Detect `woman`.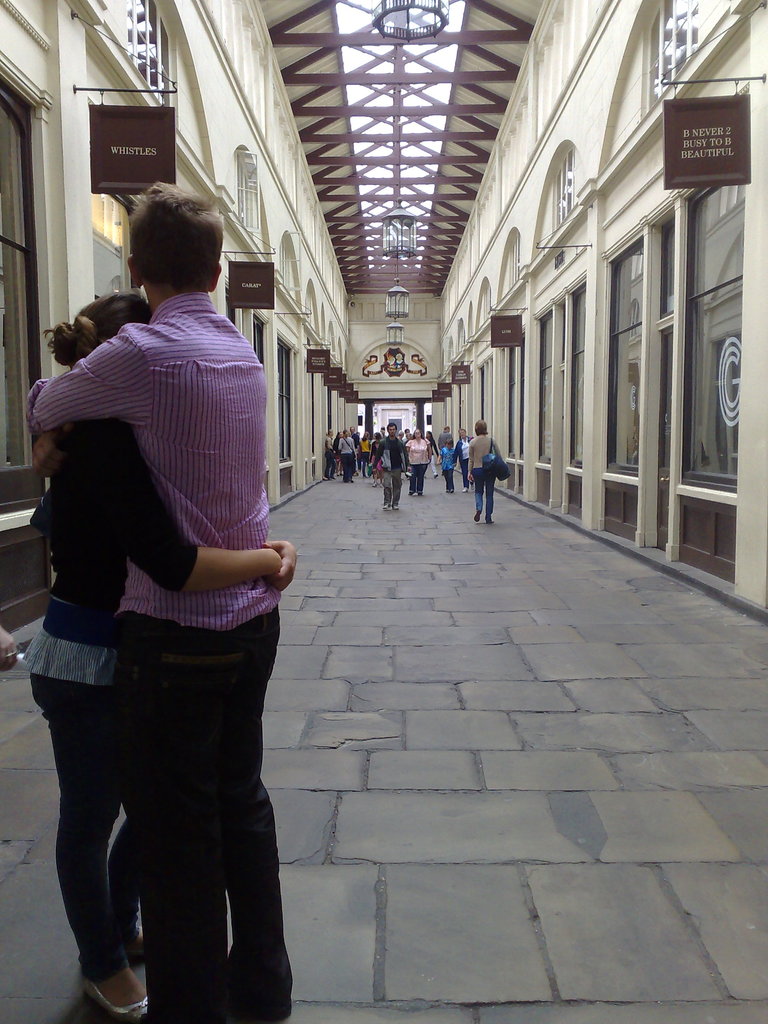
Detected at region(401, 428, 433, 495).
